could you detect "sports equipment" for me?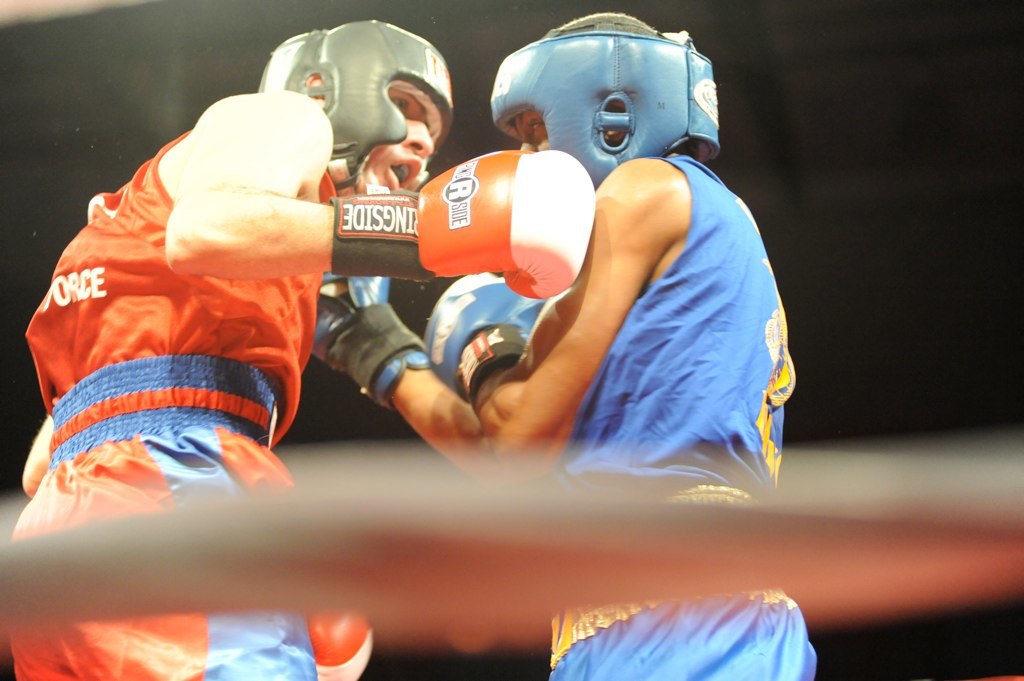
Detection result: (255, 19, 451, 197).
